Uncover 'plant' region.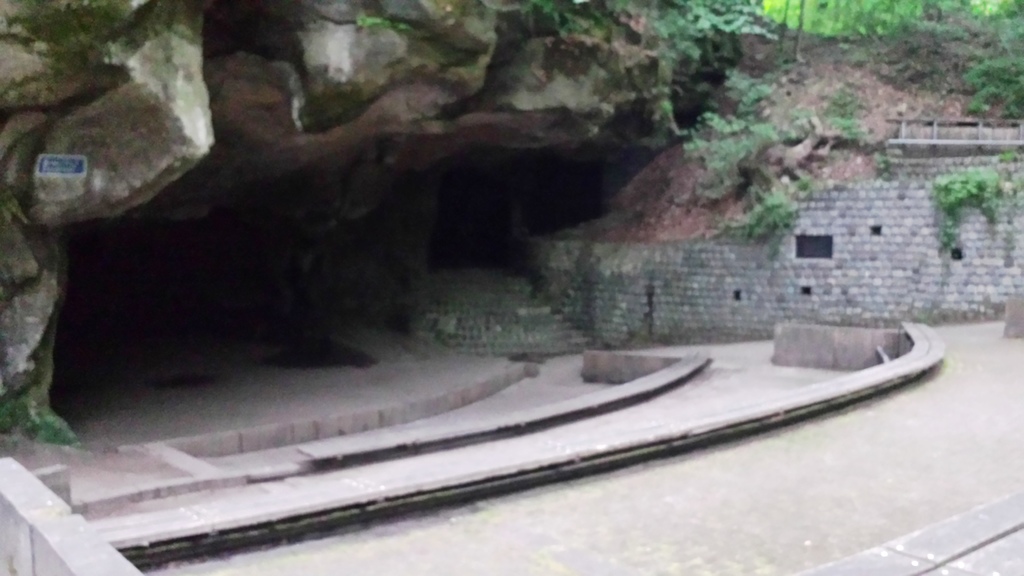
Uncovered: box=[0, 384, 124, 461].
